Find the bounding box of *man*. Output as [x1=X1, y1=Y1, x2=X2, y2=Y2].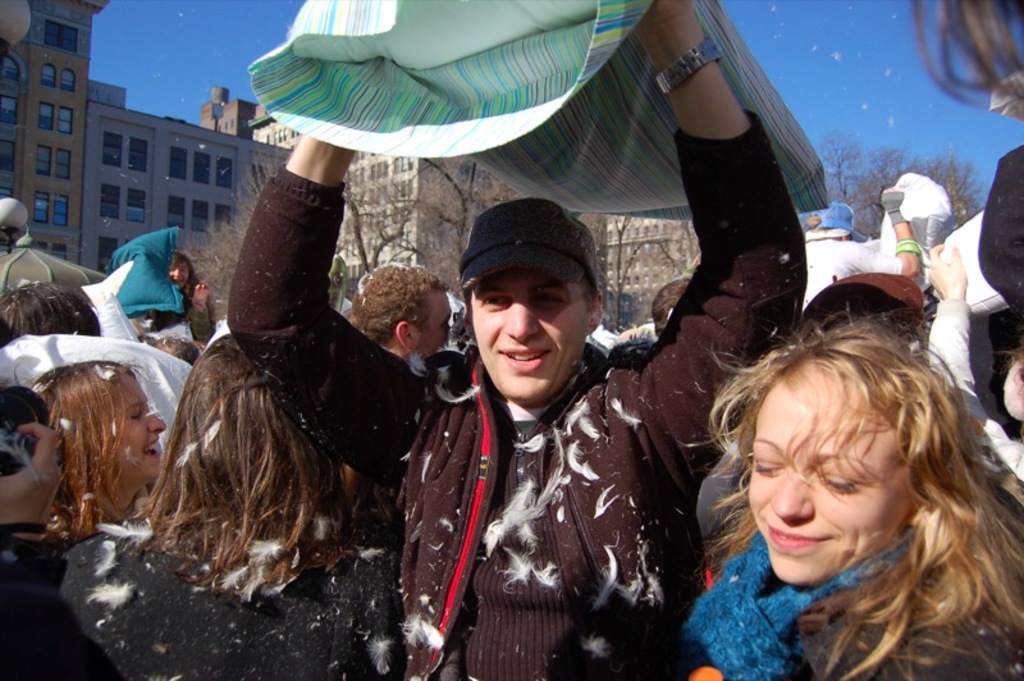
[x1=351, y1=266, x2=452, y2=369].
